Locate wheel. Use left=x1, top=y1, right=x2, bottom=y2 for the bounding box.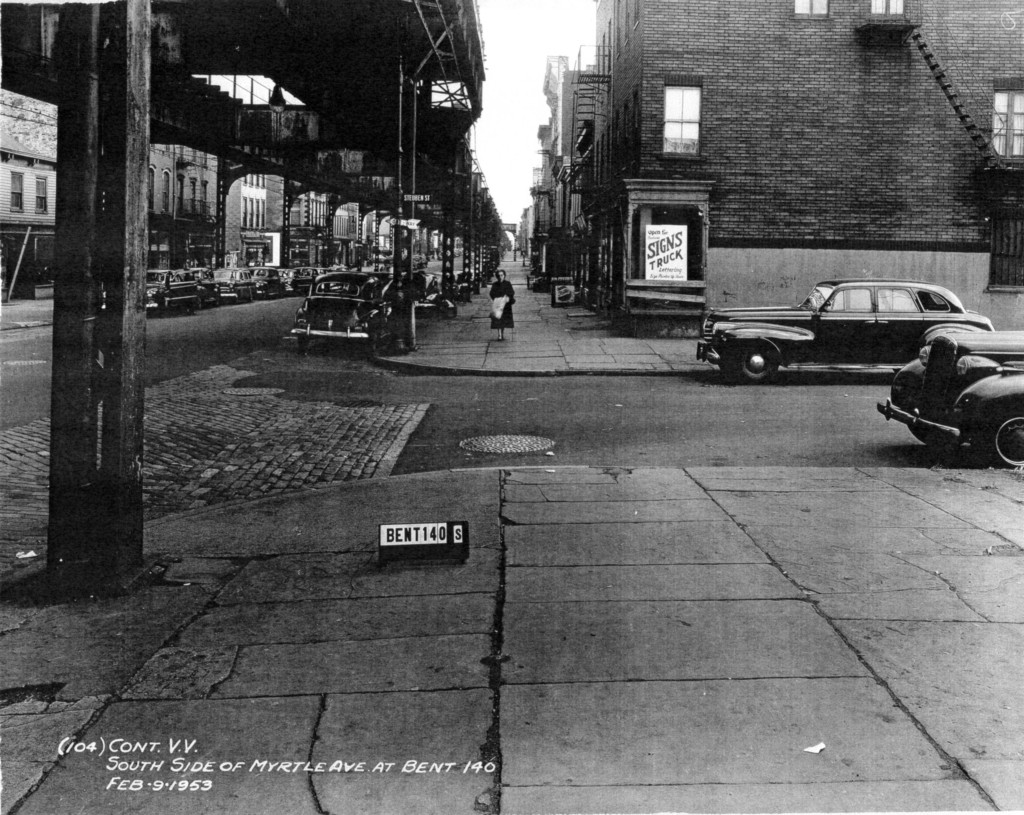
left=214, top=289, right=220, bottom=306.
